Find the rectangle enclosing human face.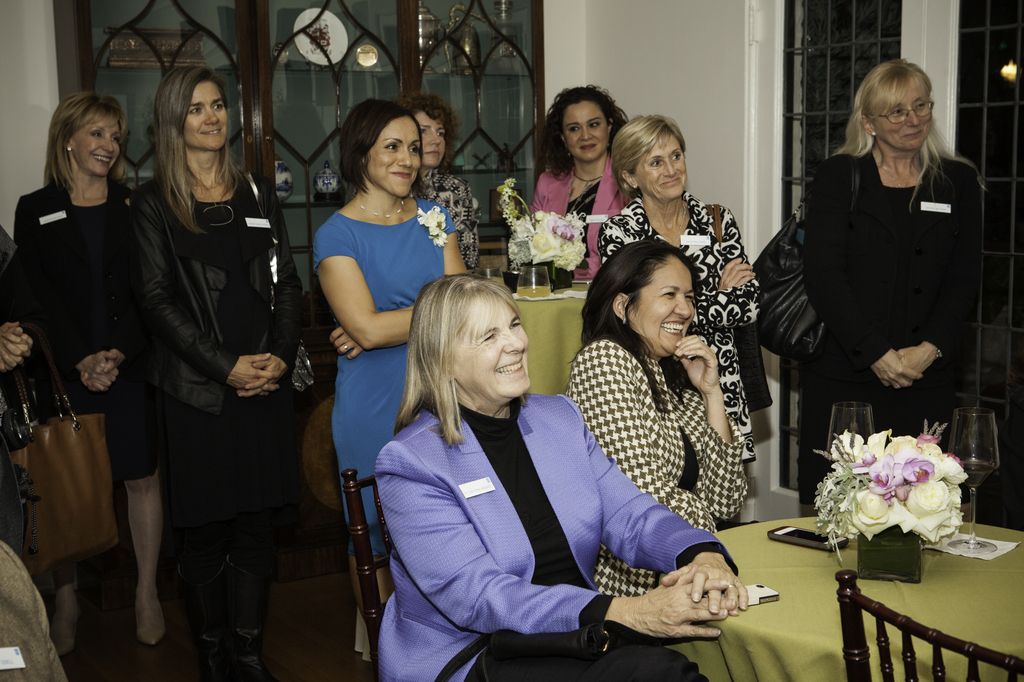
l=364, t=113, r=418, b=200.
